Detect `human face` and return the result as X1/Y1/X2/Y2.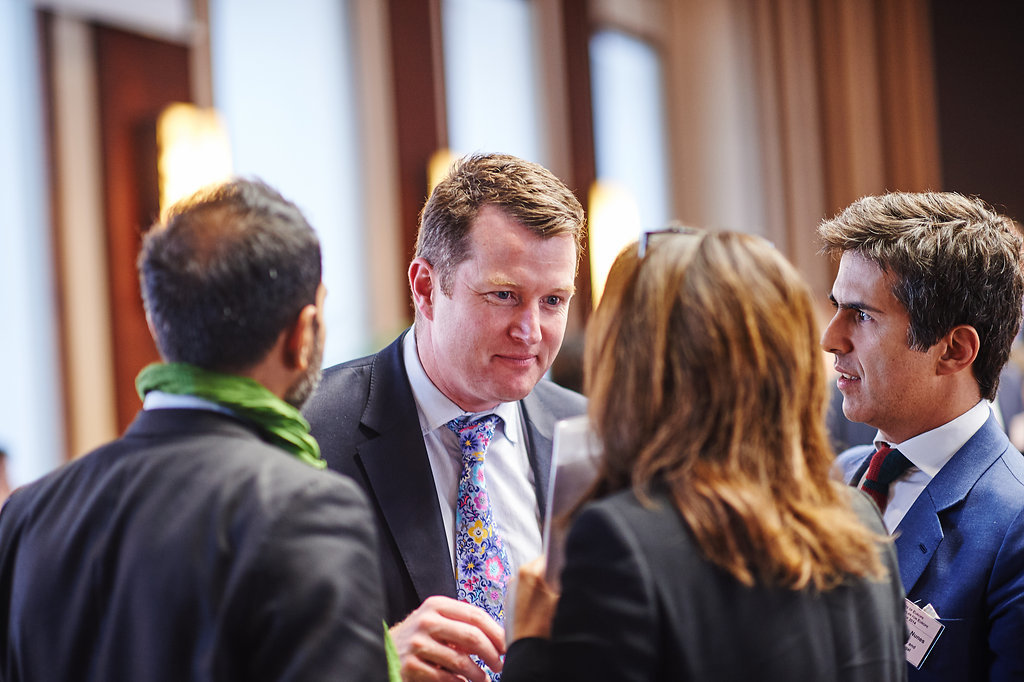
820/252/931/418.
